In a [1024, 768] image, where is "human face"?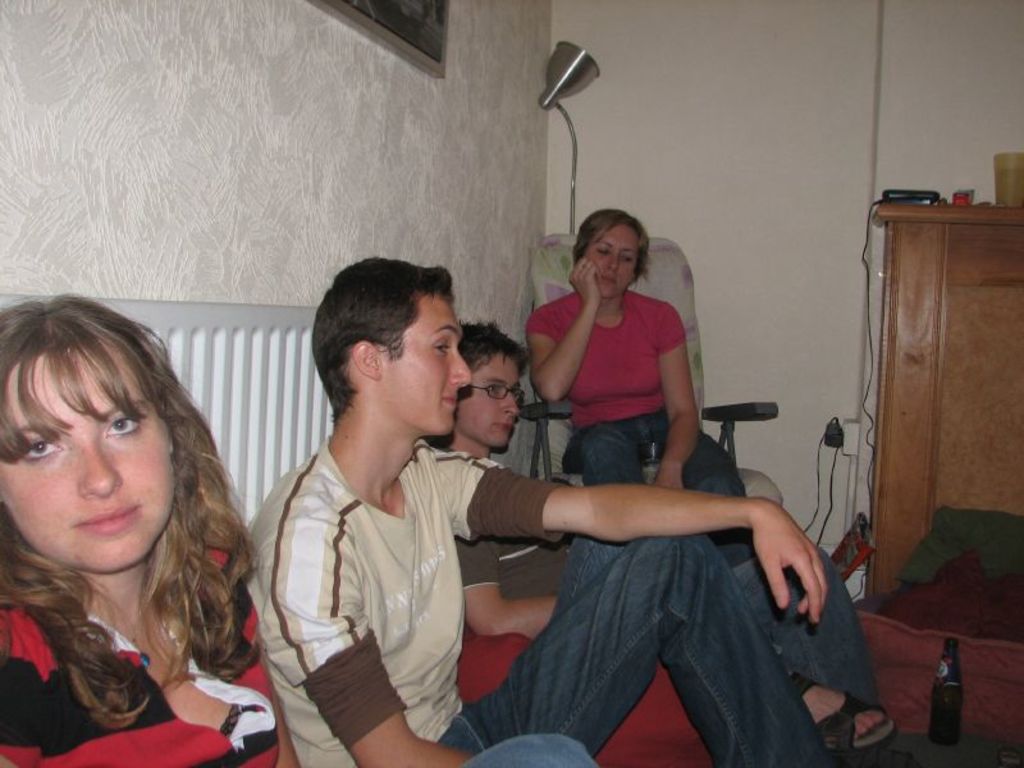
bbox=[381, 294, 470, 435].
